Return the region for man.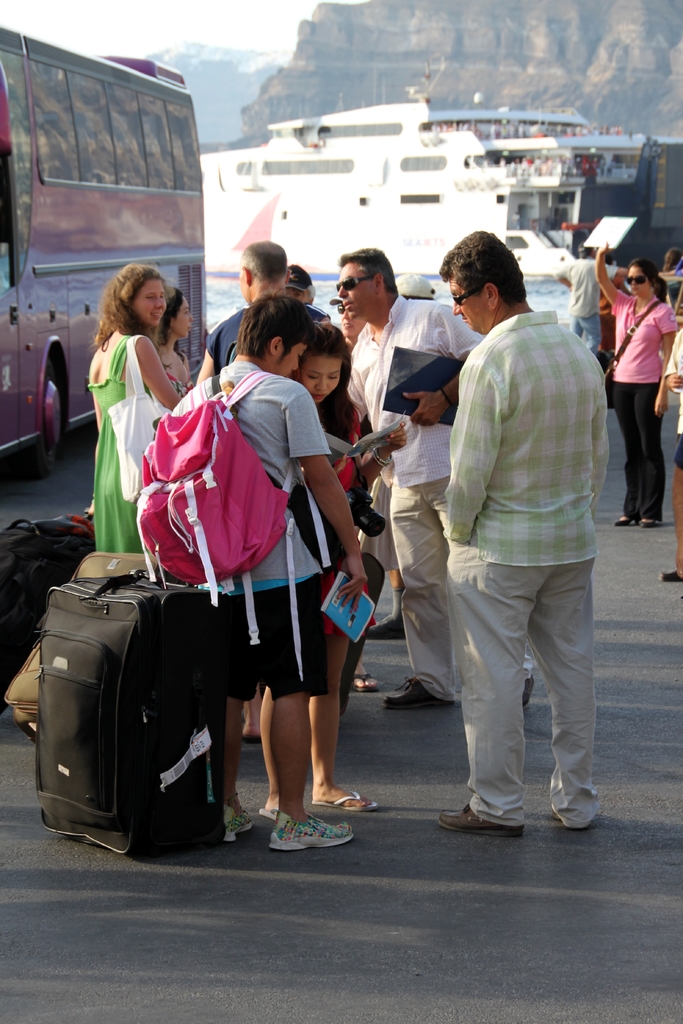
332:251:470:712.
